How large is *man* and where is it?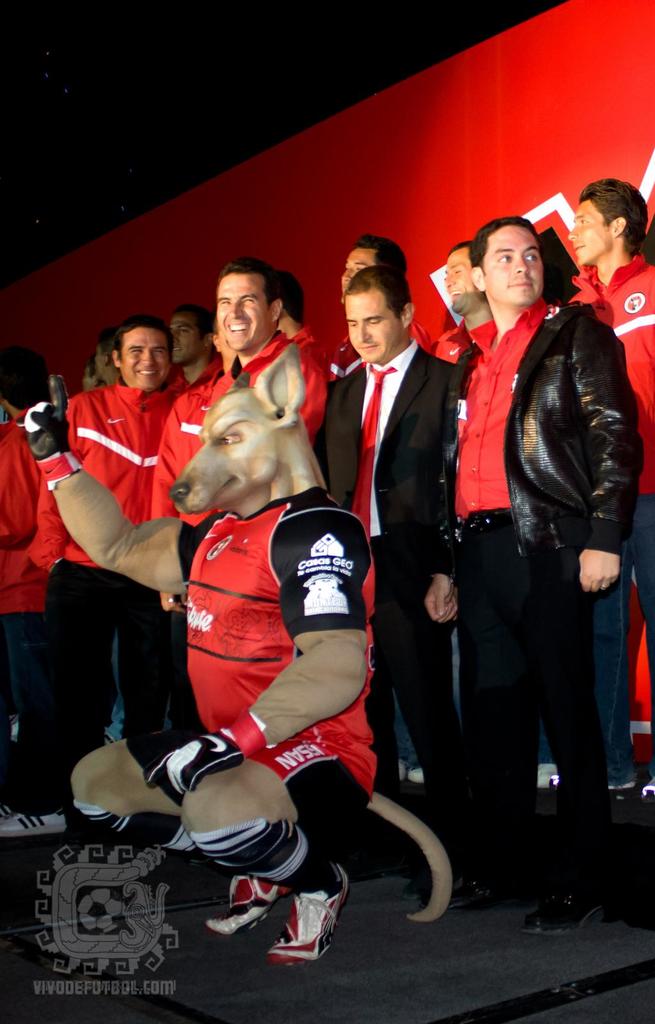
Bounding box: [98,335,121,391].
